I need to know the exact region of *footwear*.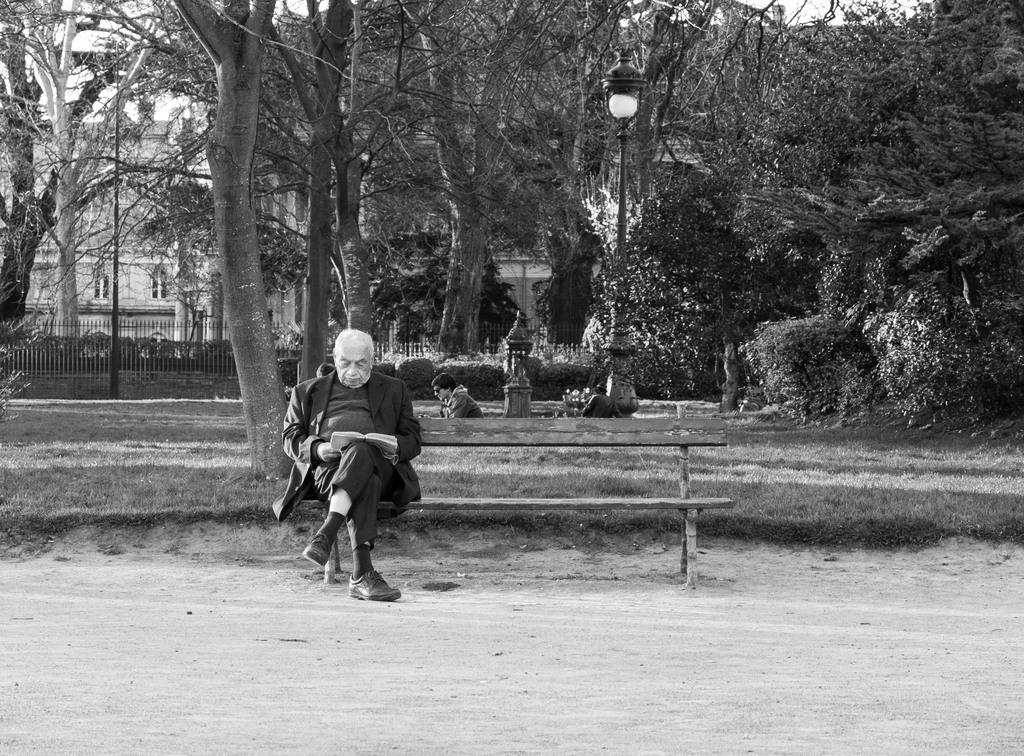
Region: <bbox>350, 570, 403, 606</bbox>.
